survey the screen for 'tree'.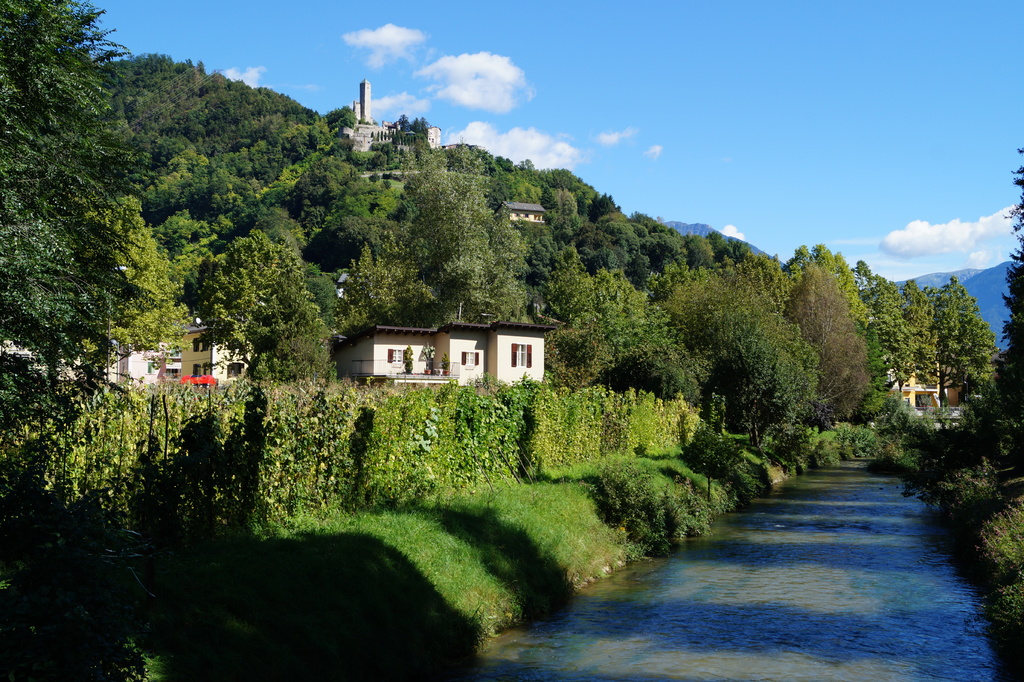
Survey found: bbox(563, 268, 675, 361).
